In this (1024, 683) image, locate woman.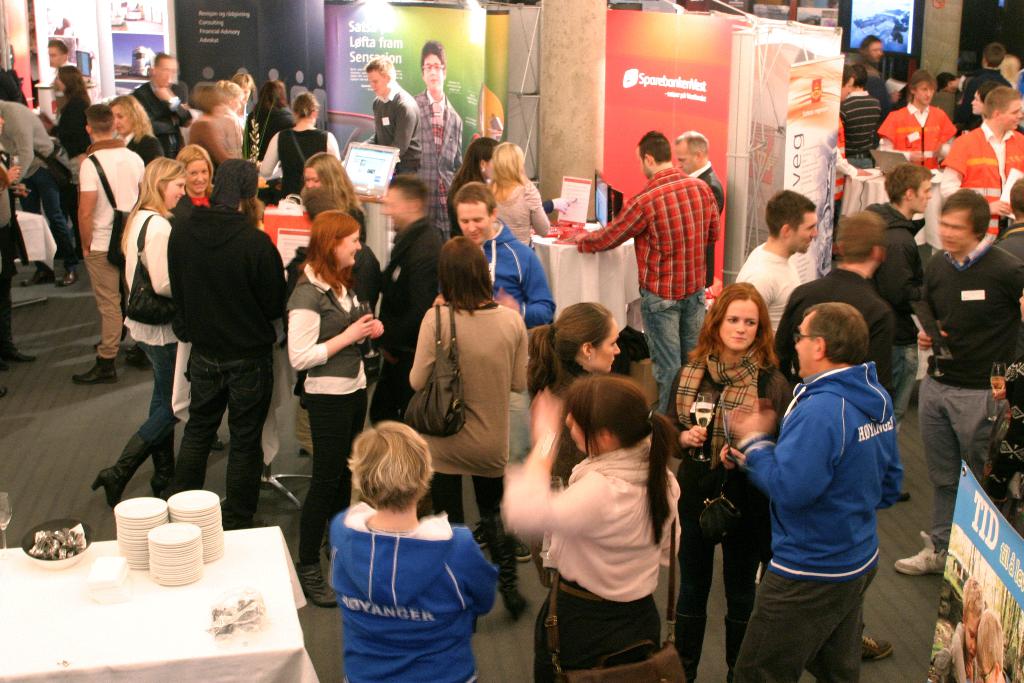
Bounding box: select_region(106, 89, 159, 169).
